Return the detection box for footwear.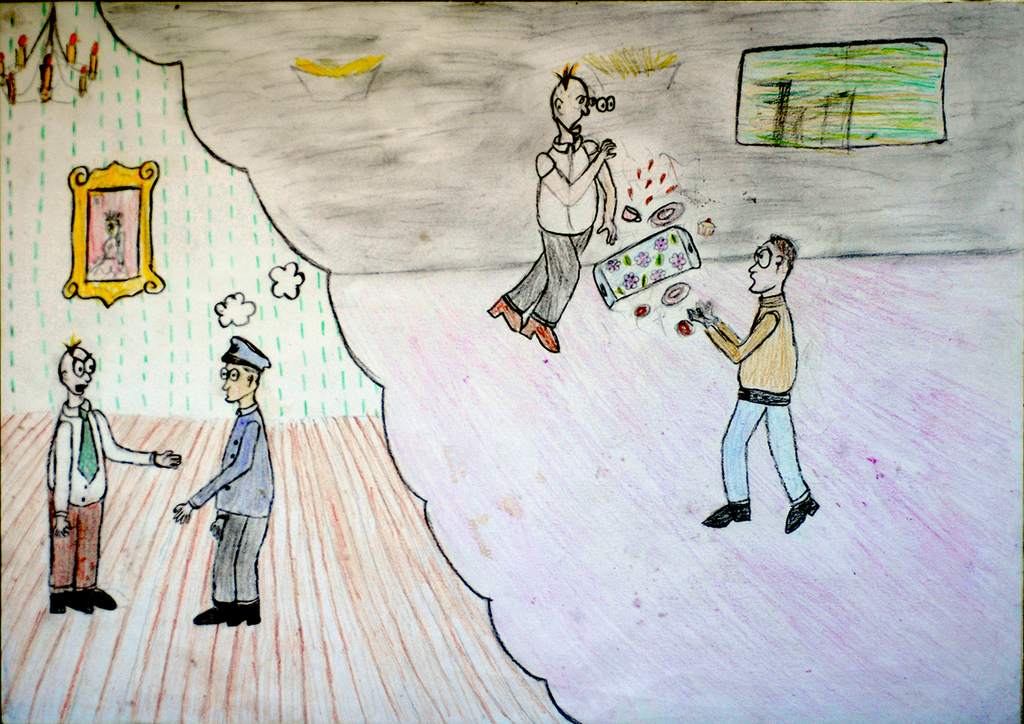
705:502:752:531.
